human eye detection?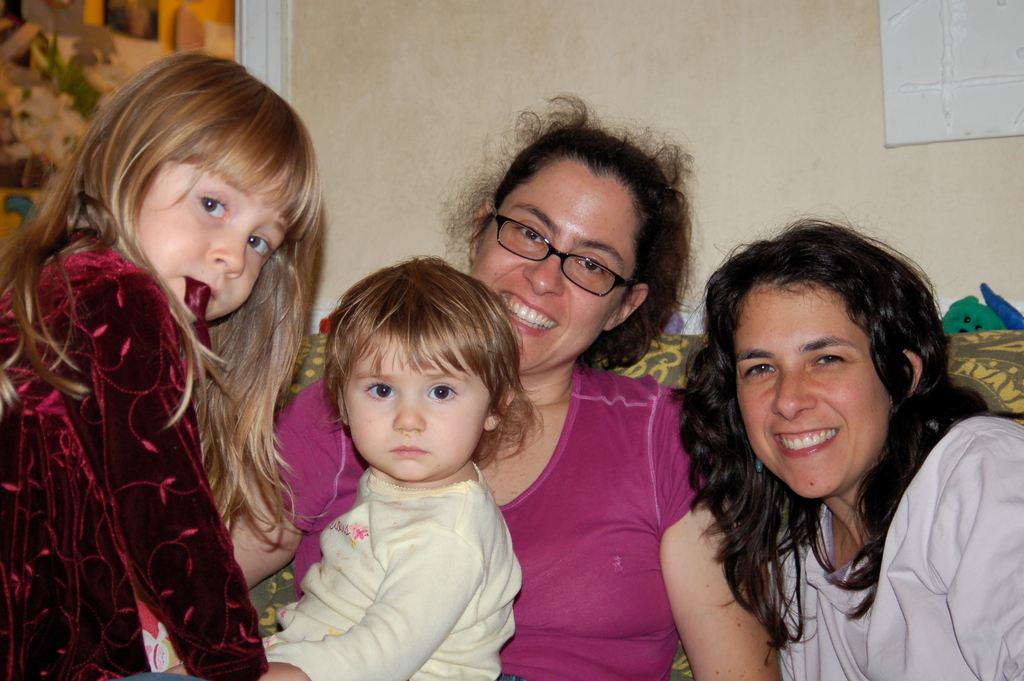
left=740, top=356, right=781, bottom=384
